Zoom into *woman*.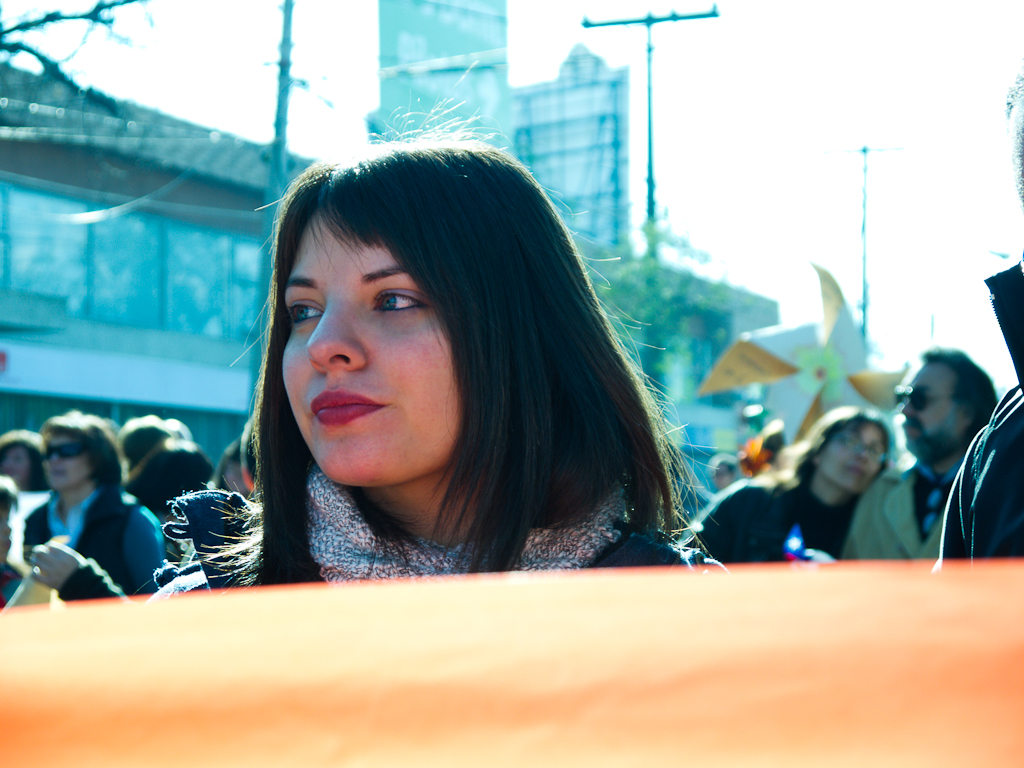
Zoom target: l=134, t=142, r=765, b=635.
